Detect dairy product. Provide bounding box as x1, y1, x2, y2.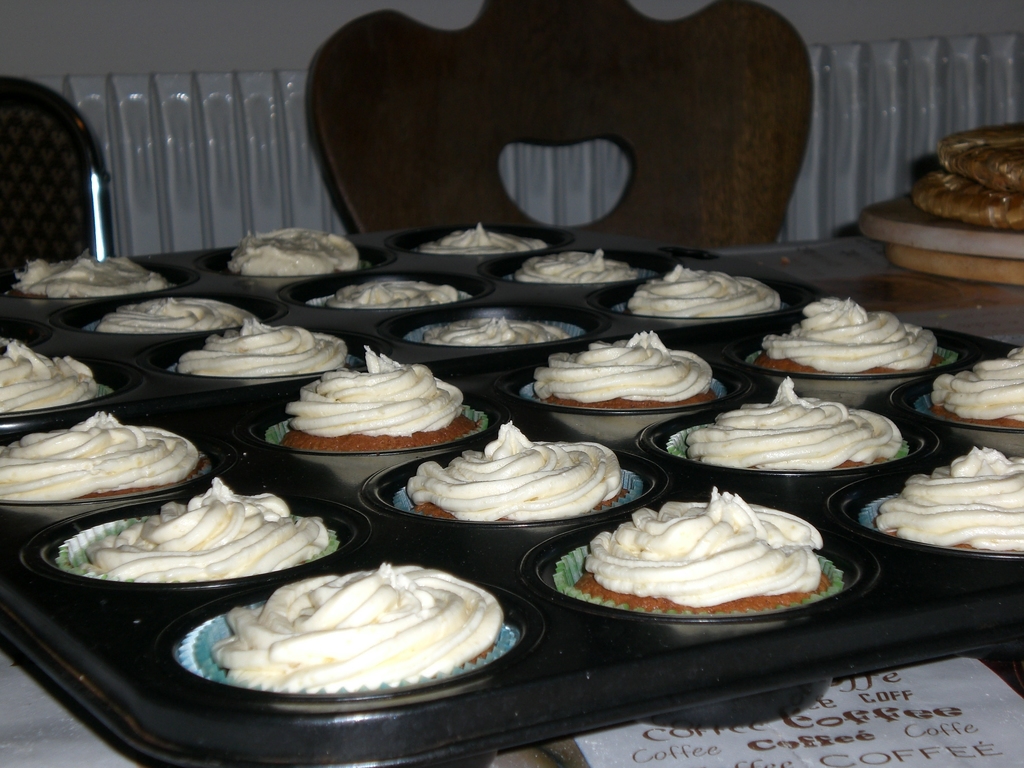
584, 505, 833, 620.
